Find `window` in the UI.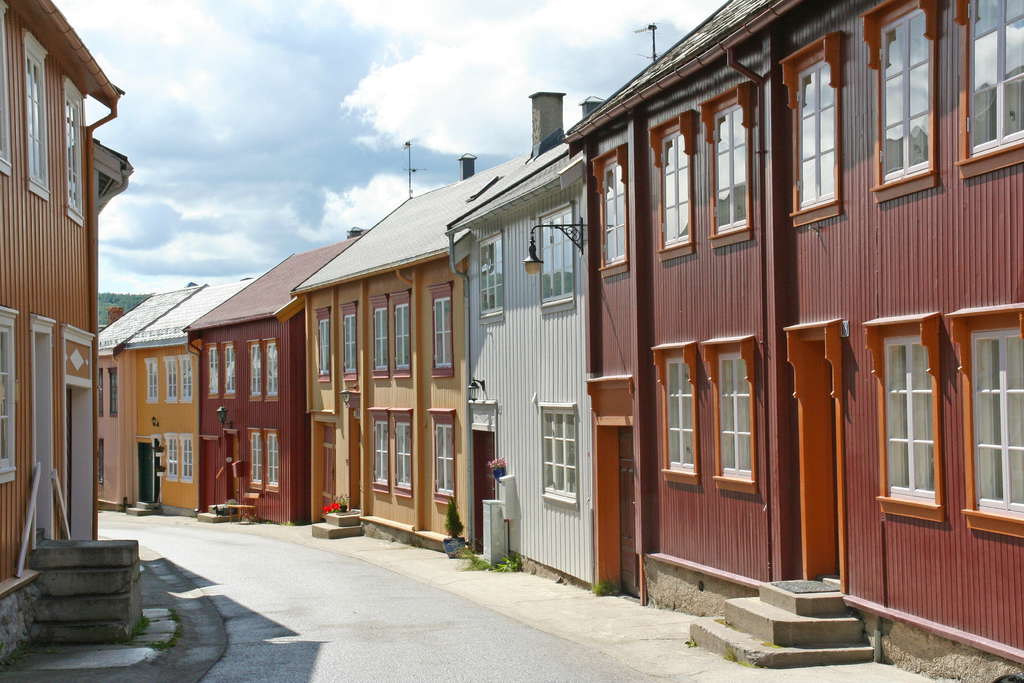
UI element at 61:77:89:226.
